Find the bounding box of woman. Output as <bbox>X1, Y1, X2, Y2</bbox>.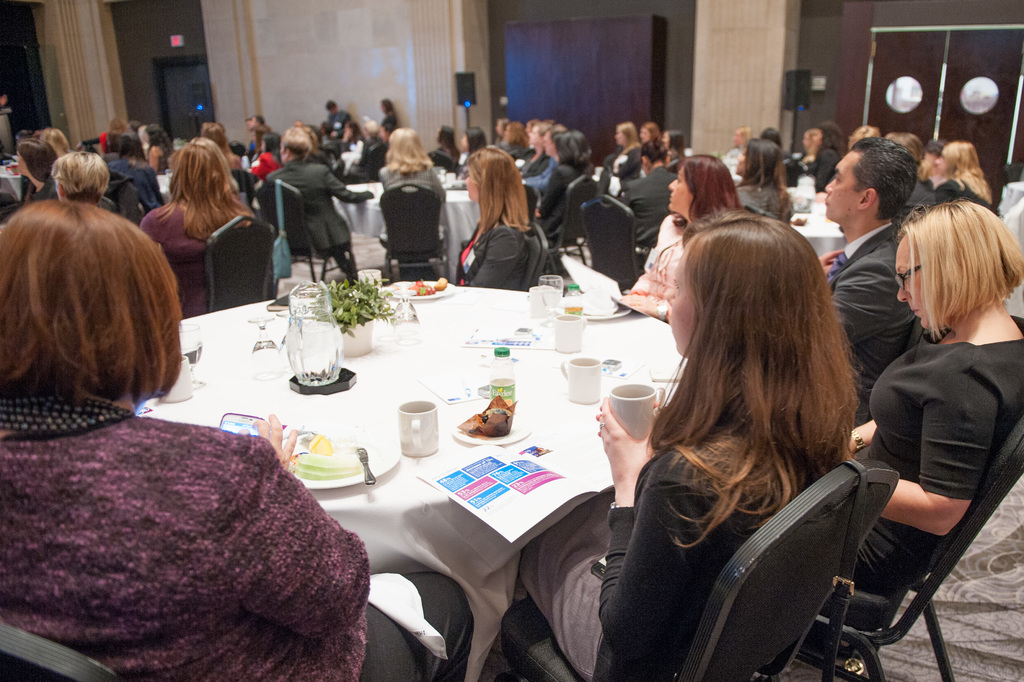
<bbox>451, 148, 531, 290</bbox>.
